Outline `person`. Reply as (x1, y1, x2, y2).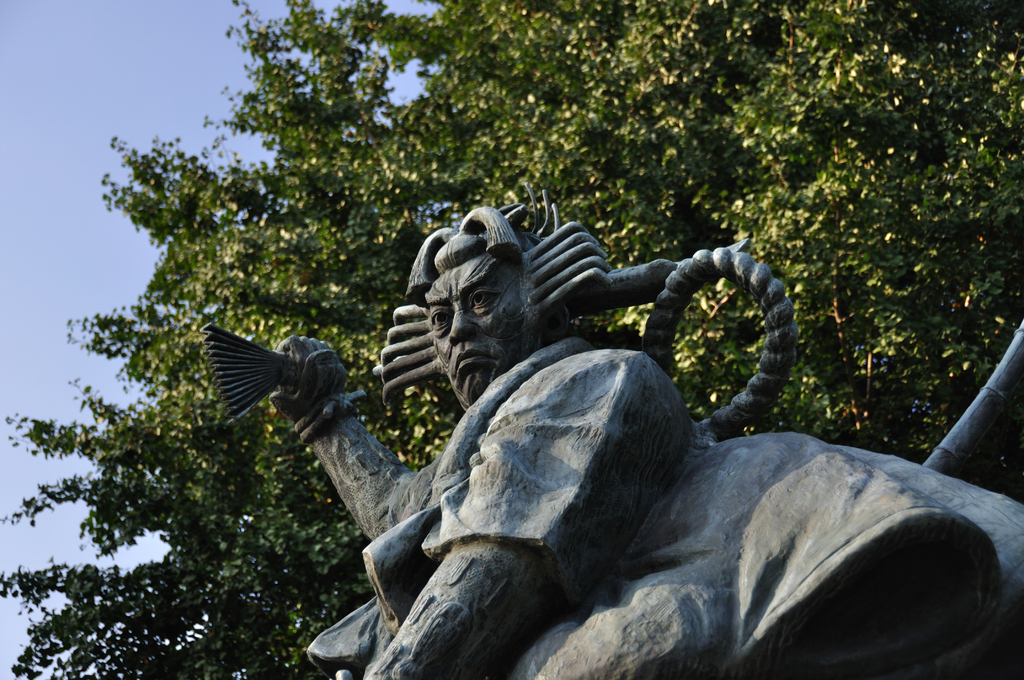
(269, 184, 1023, 679).
